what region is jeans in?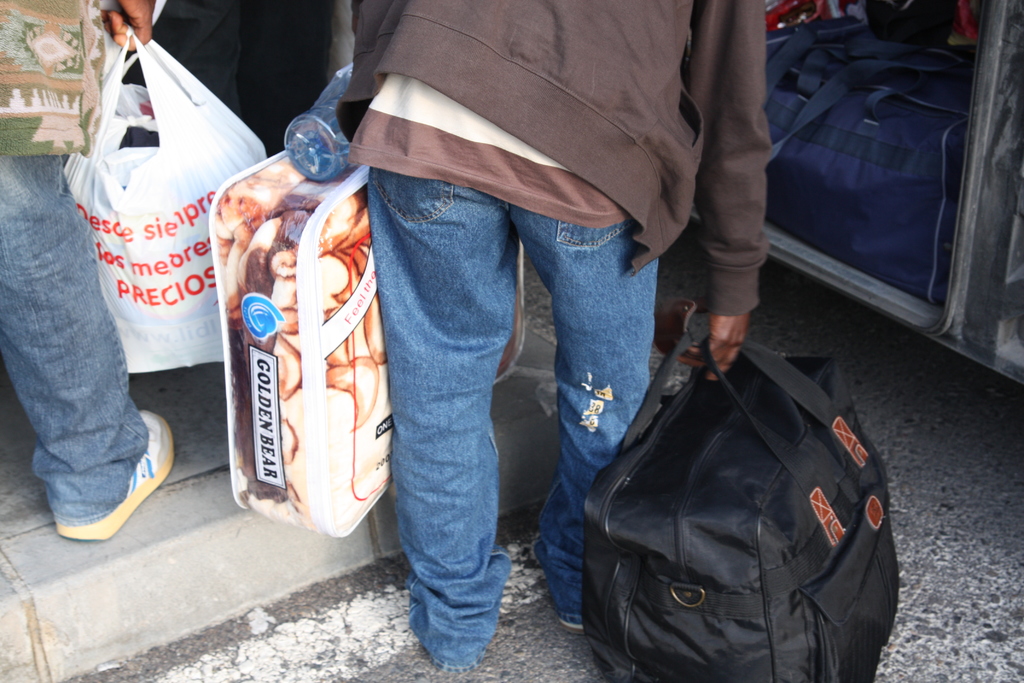
locate(348, 161, 666, 656).
